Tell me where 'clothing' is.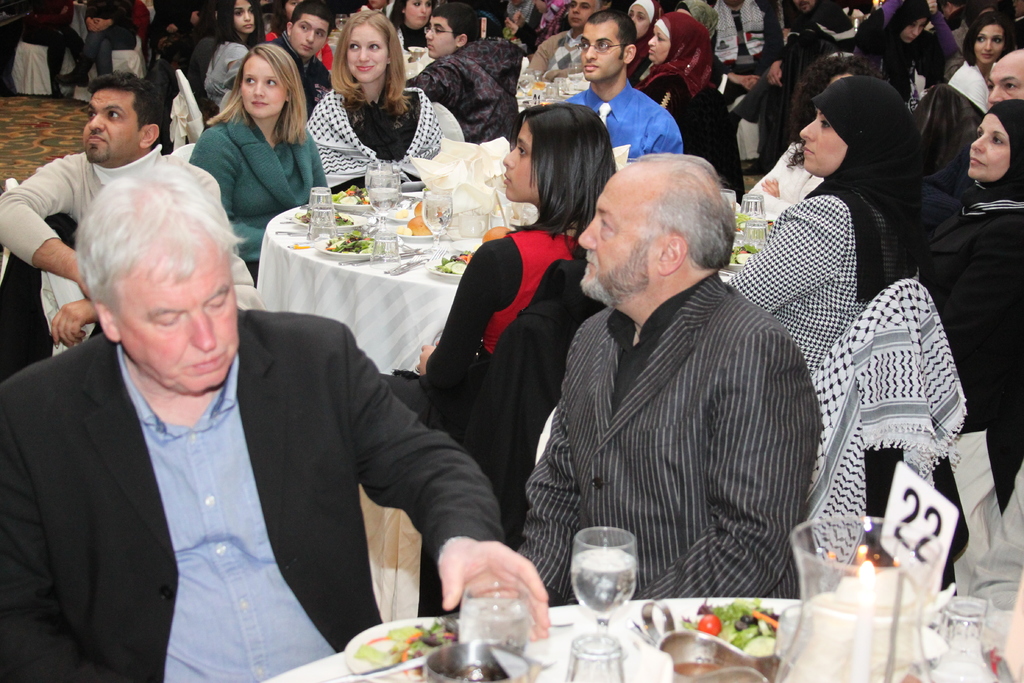
'clothing' is at detection(730, 71, 803, 164).
